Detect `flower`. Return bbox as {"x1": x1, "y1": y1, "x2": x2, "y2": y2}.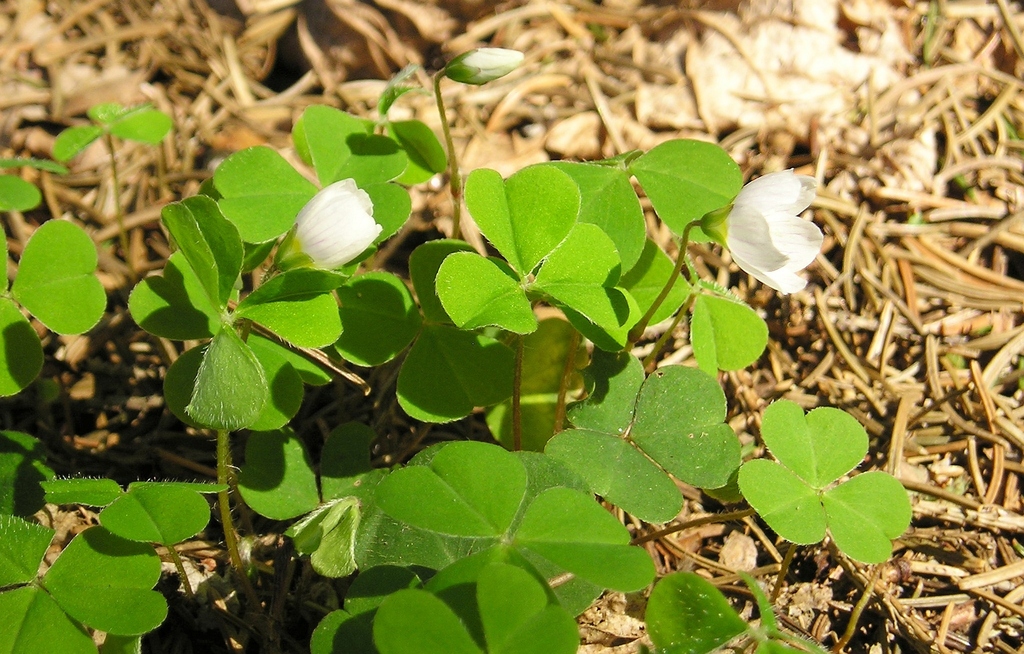
{"x1": 710, "y1": 163, "x2": 815, "y2": 297}.
